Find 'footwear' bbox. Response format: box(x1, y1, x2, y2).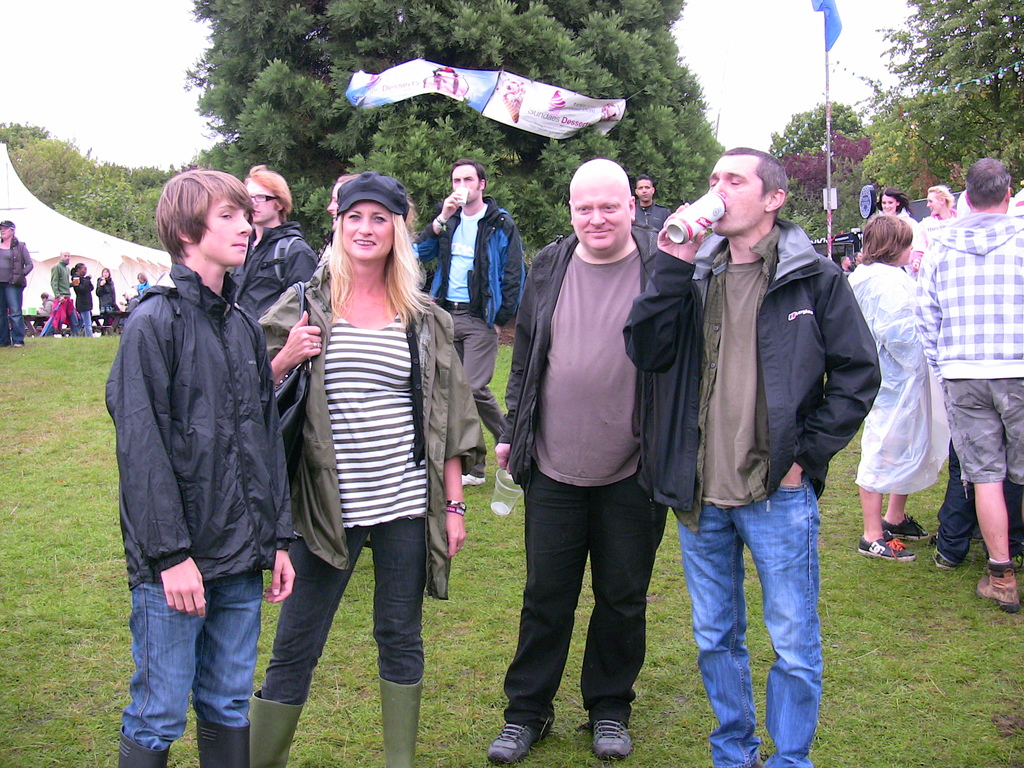
box(488, 719, 547, 762).
